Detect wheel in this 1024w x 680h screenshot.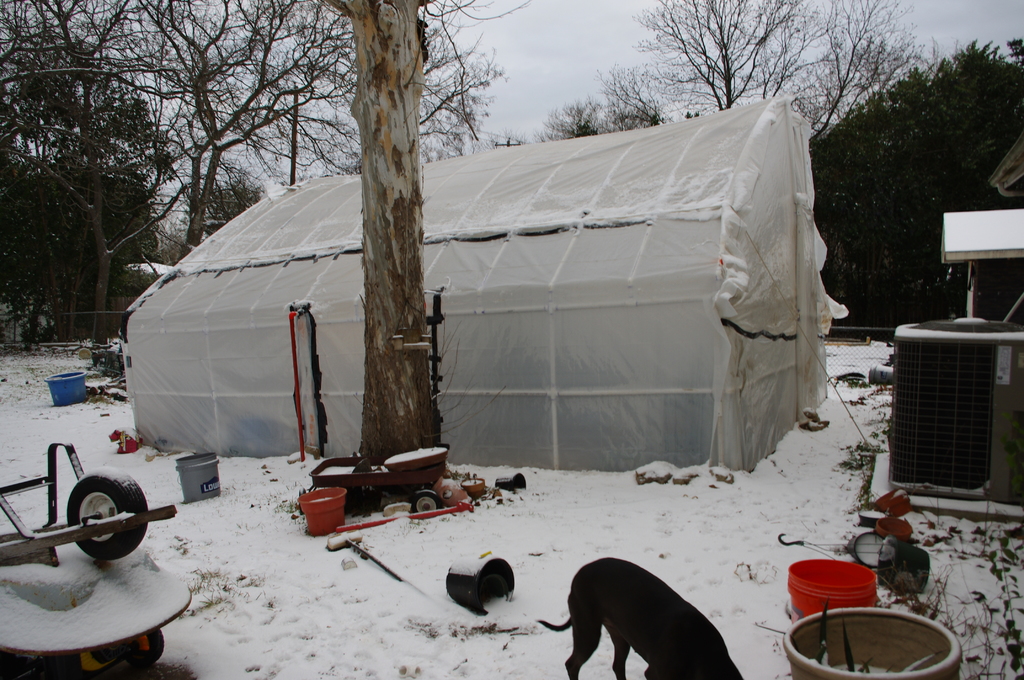
Detection: bbox=[407, 490, 445, 519].
